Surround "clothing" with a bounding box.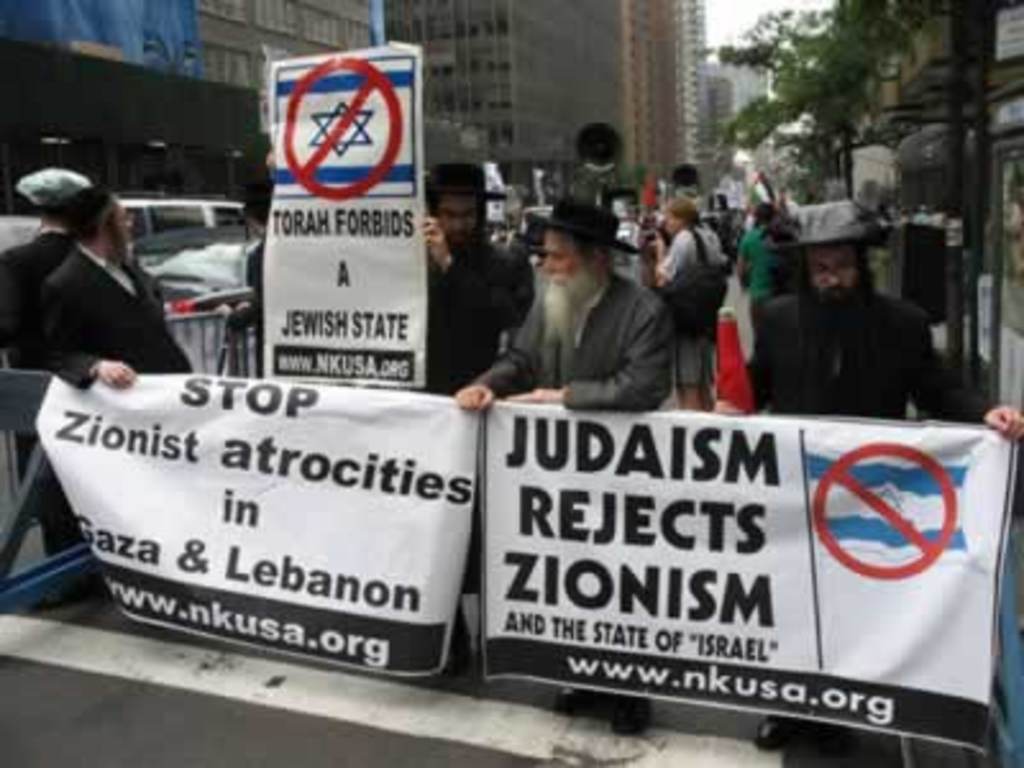
crop(38, 238, 197, 389).
